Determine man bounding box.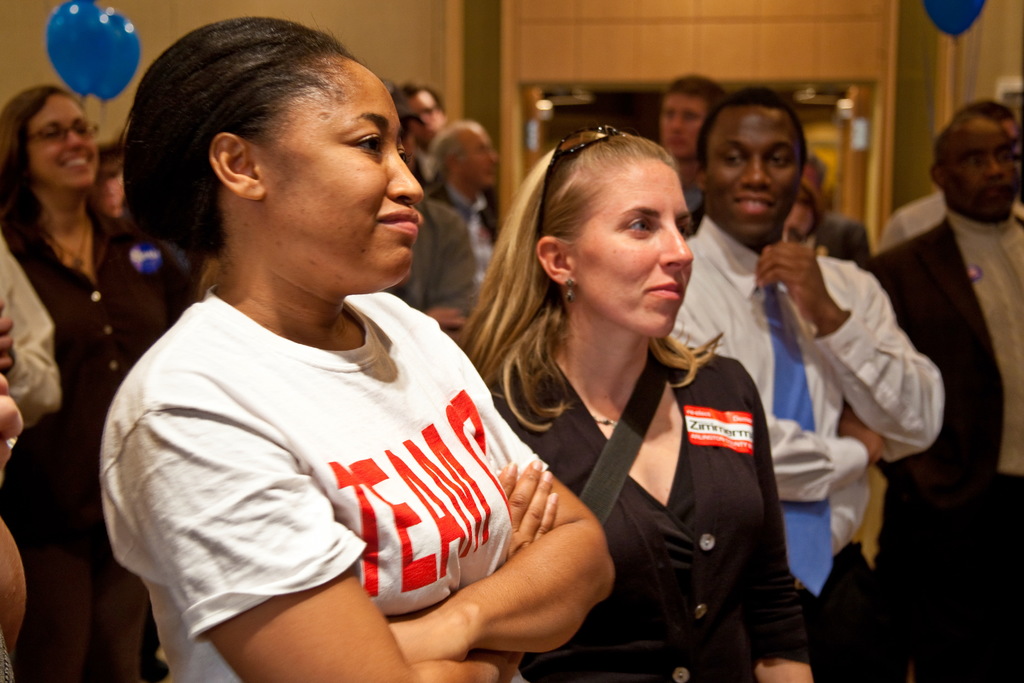
Determined: {"x1": 844, "y1": 76, "x2": 1018, "y2": 580}.
